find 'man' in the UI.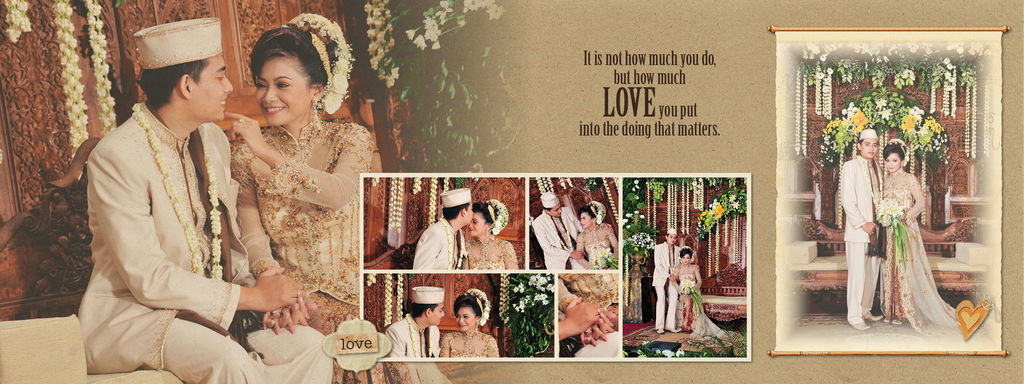
UI element at (653,224,684,333).
